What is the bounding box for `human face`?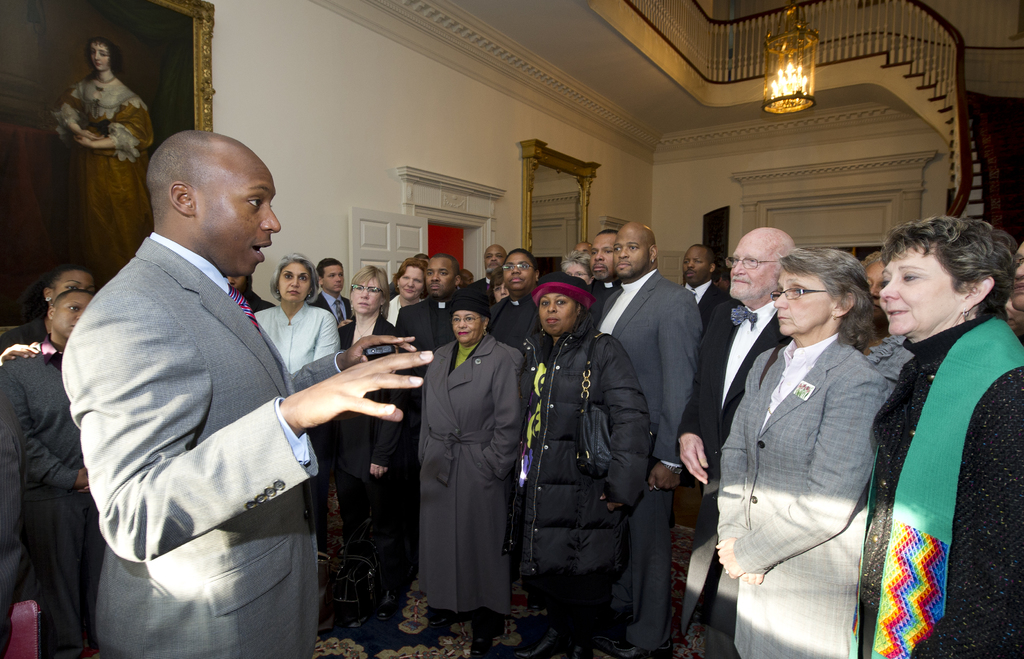
56:292:93:338.
